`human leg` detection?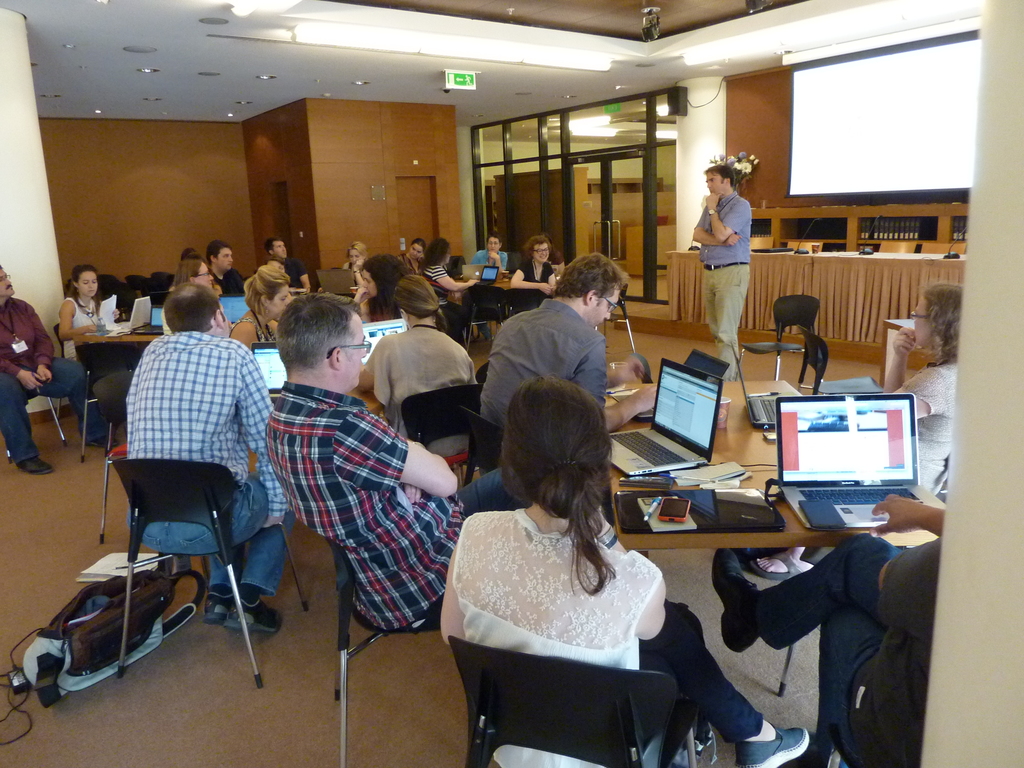
705 257 752 386
